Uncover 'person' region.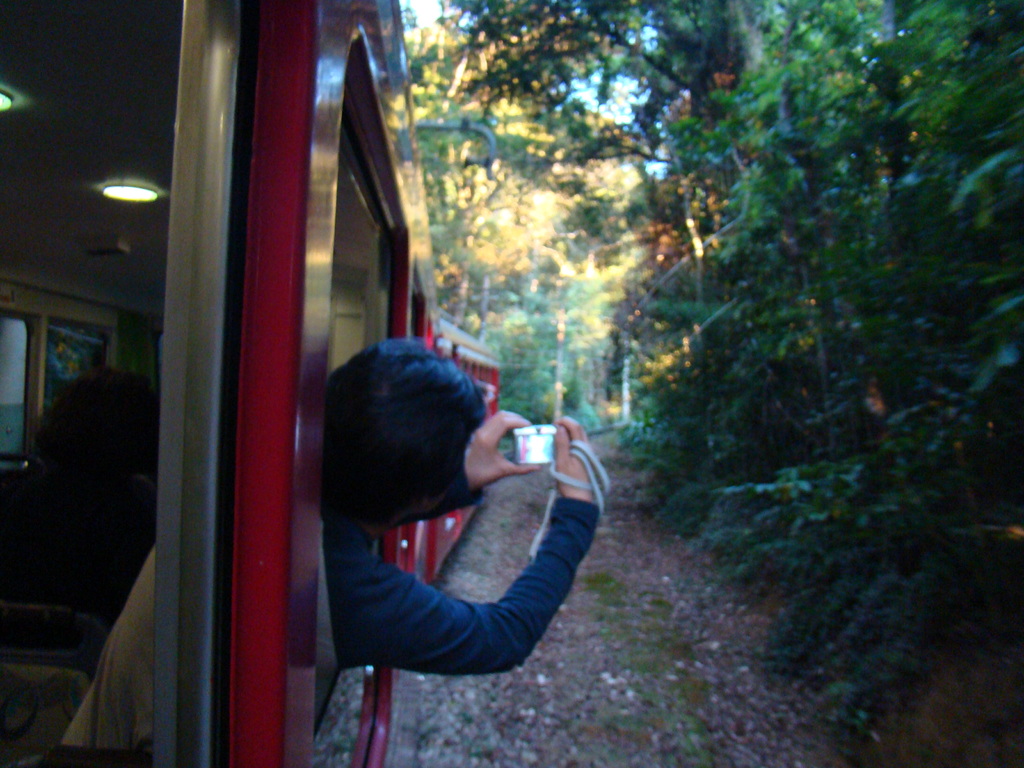
Uncovered: box=[325, 330, 610, 680].
